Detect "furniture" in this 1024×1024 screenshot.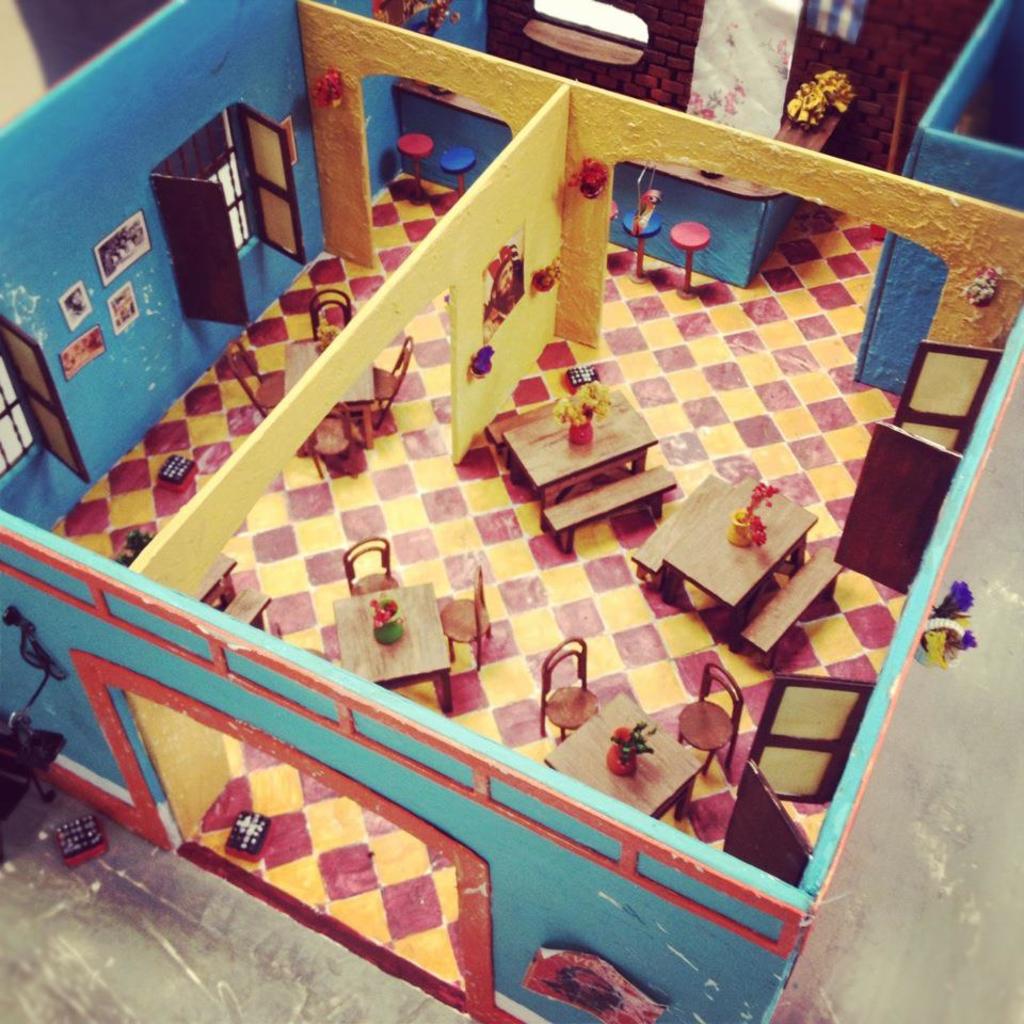
Detection: 625,207,657,275.
